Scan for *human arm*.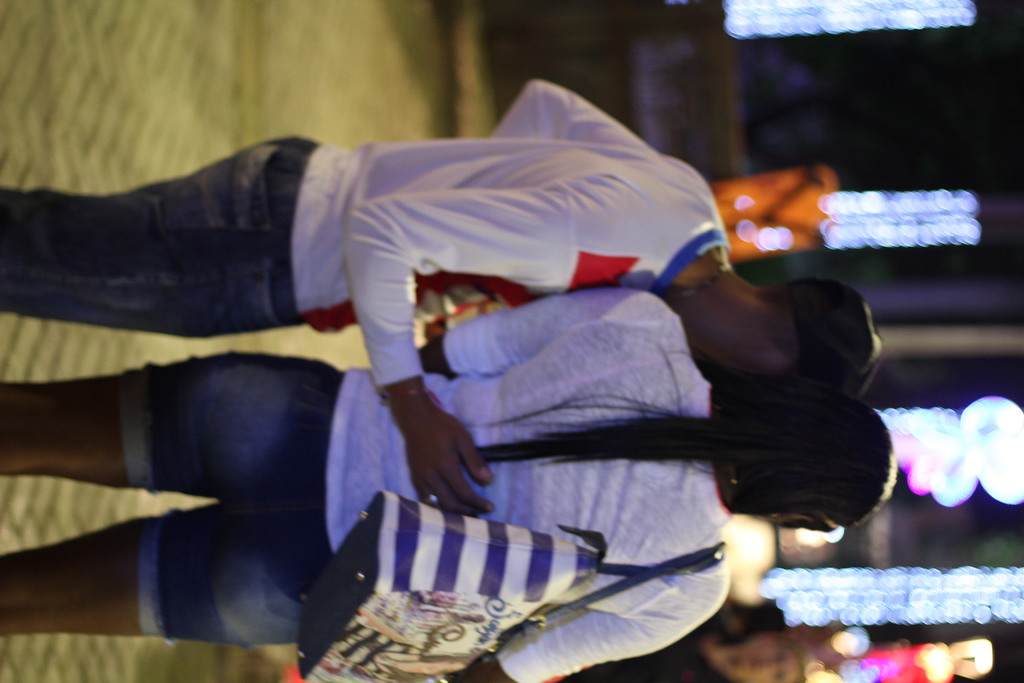
Scan result: bbox=[383, 374, 493, 516].
